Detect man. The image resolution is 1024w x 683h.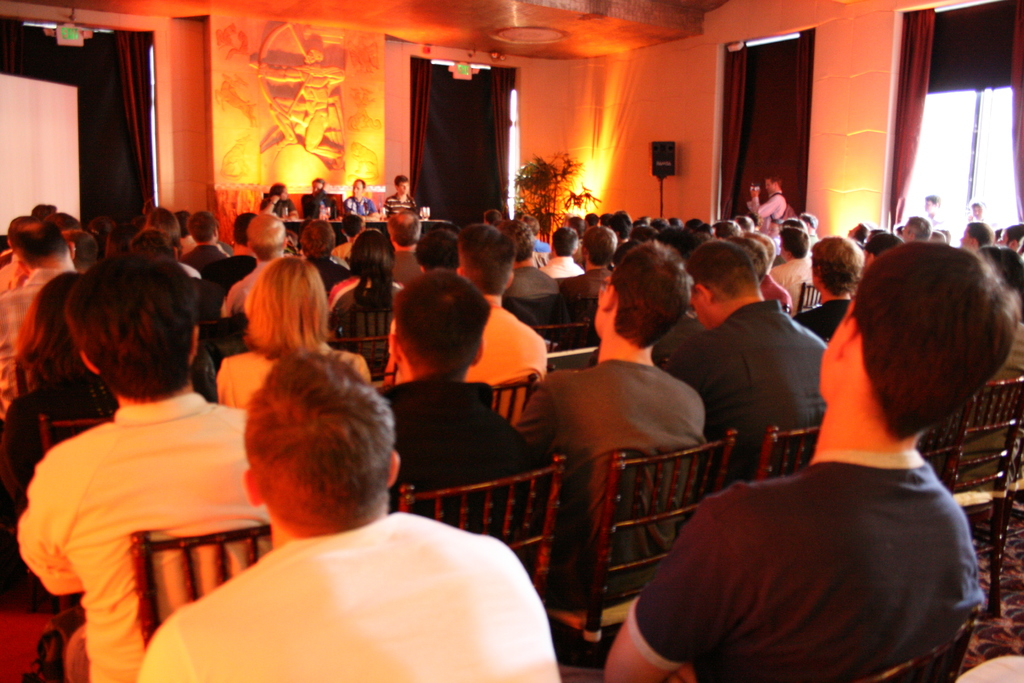
Rect(18, 259, 274, 682).
